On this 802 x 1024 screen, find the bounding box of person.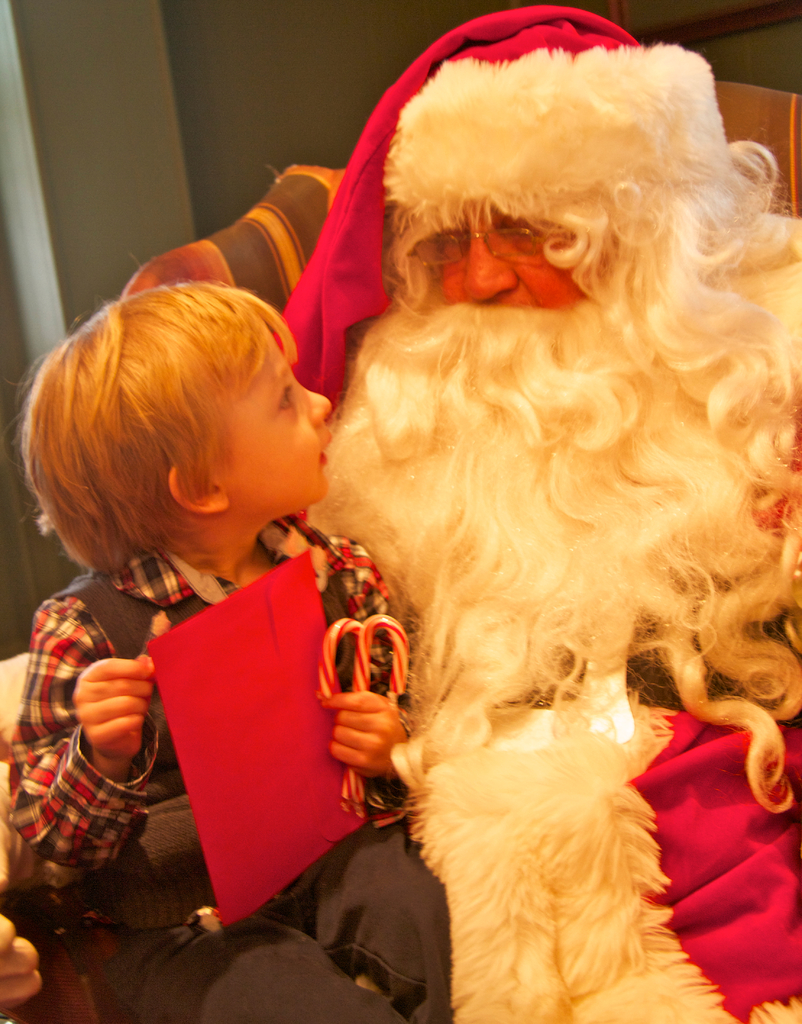
Bounding box: bbox=(225, 0, 797, 1008).
